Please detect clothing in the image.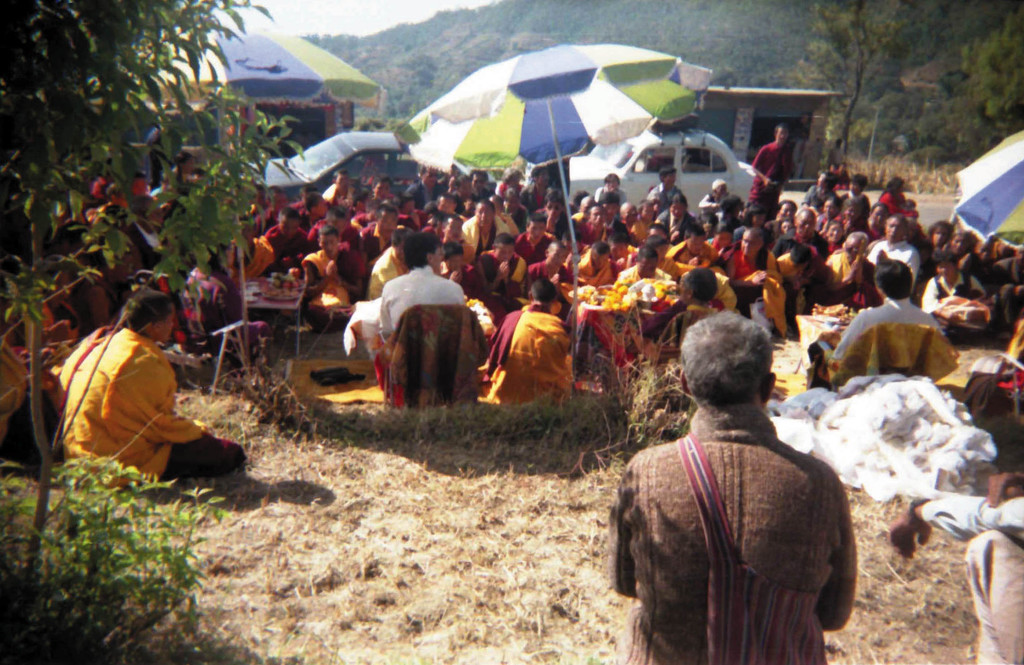
(565,250,609,288).
